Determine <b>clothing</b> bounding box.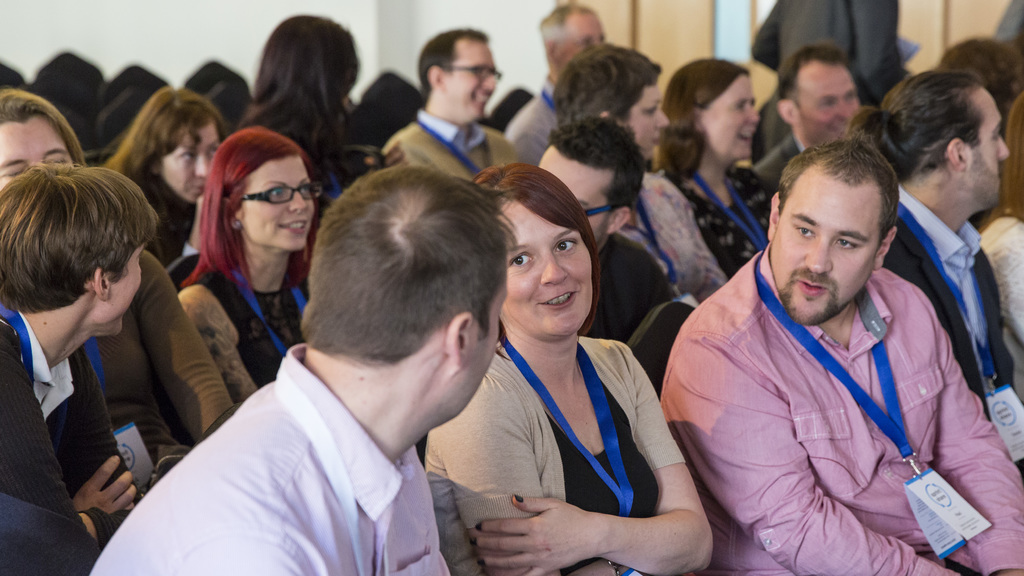
Determined: box=[874, 172, 1023, 479].
